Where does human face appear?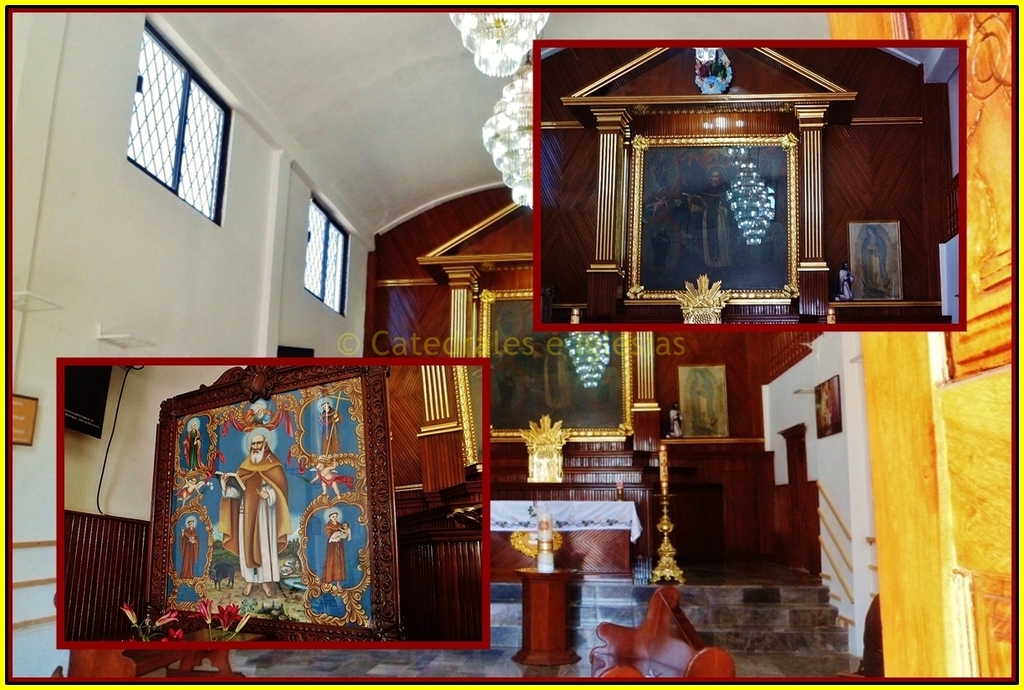
Appears at (x1=339, y1=523, x2=350, y2=530).
